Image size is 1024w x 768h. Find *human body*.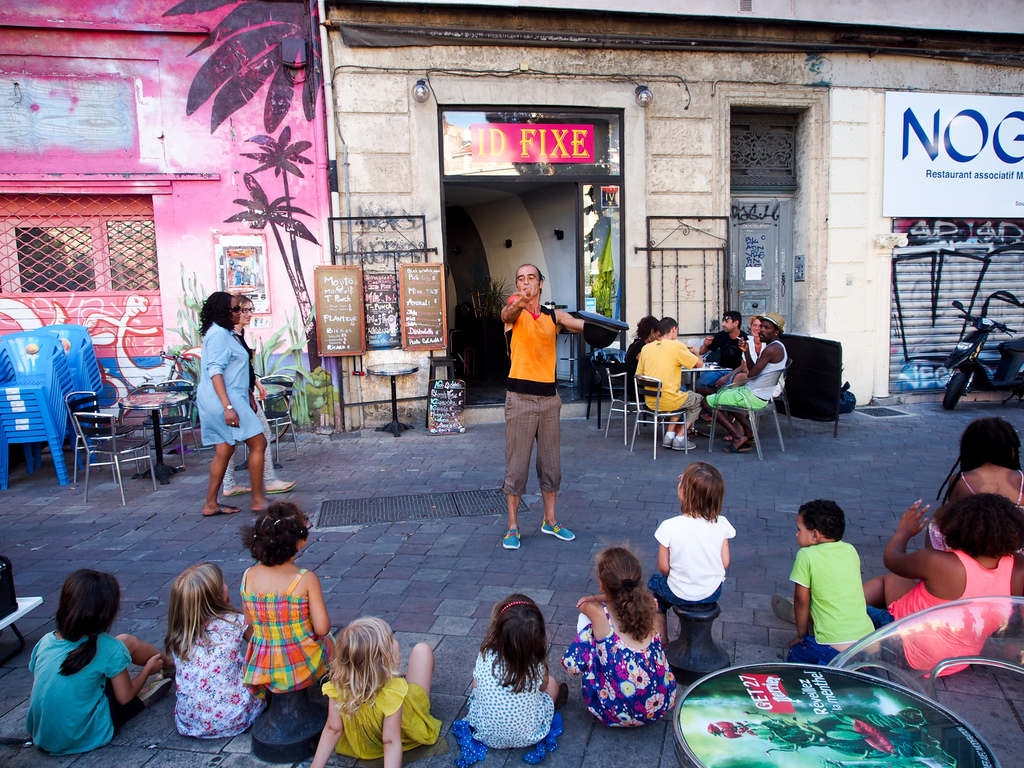
562,544,675,741.
